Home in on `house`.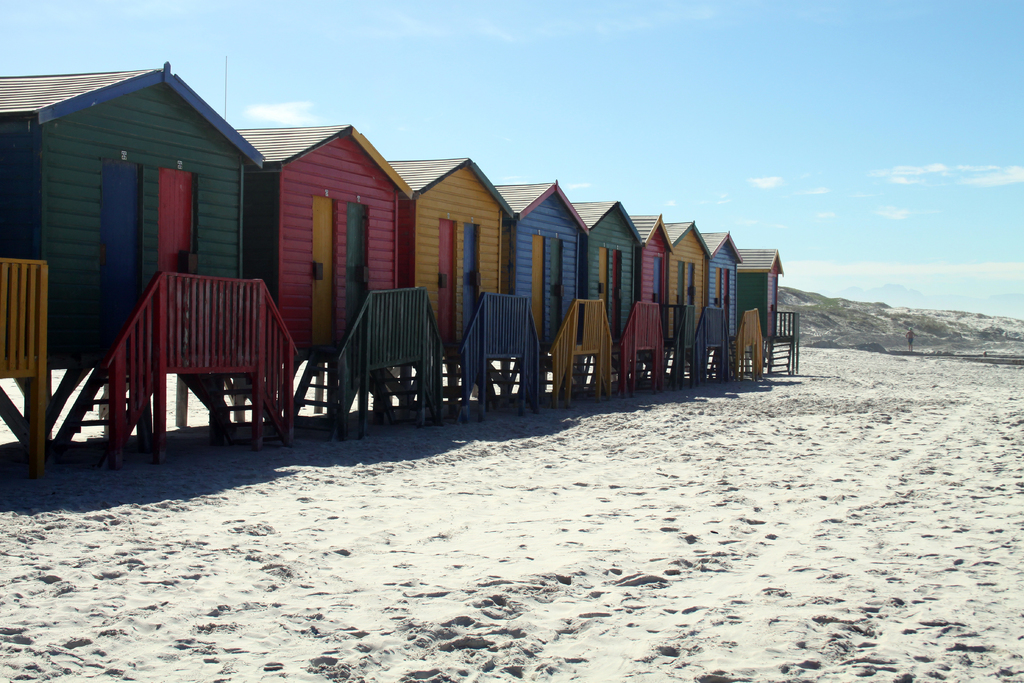
Homed in at [639, 211, 675, 389].
